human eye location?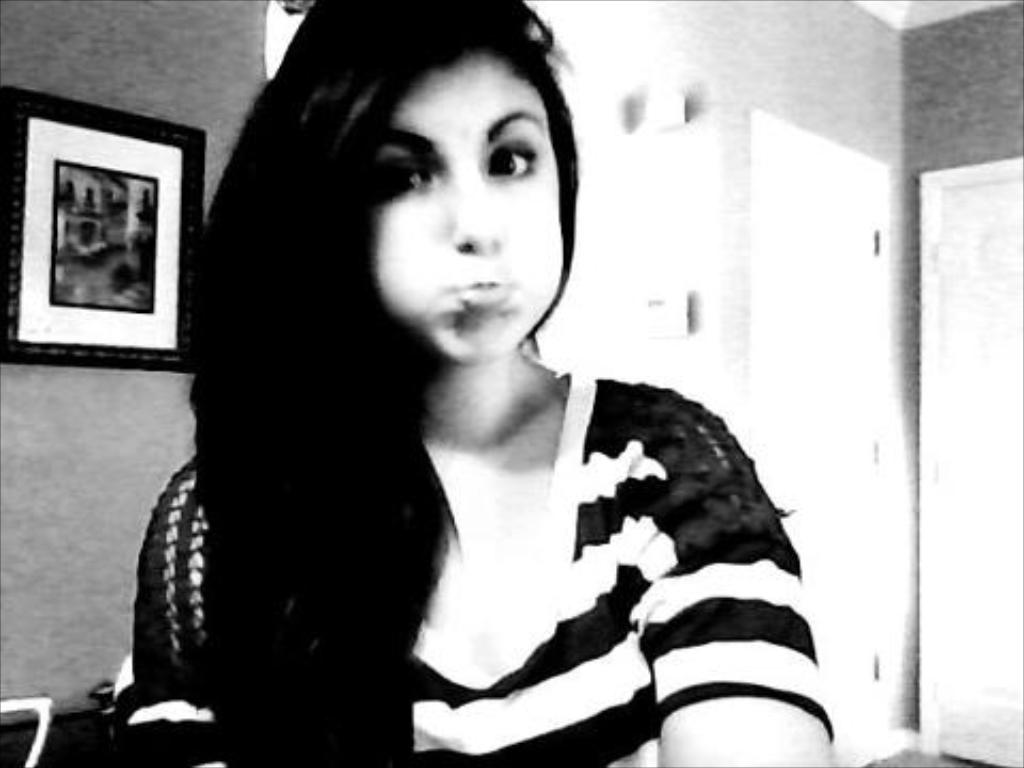
locate(371, 149, 431, 203)
